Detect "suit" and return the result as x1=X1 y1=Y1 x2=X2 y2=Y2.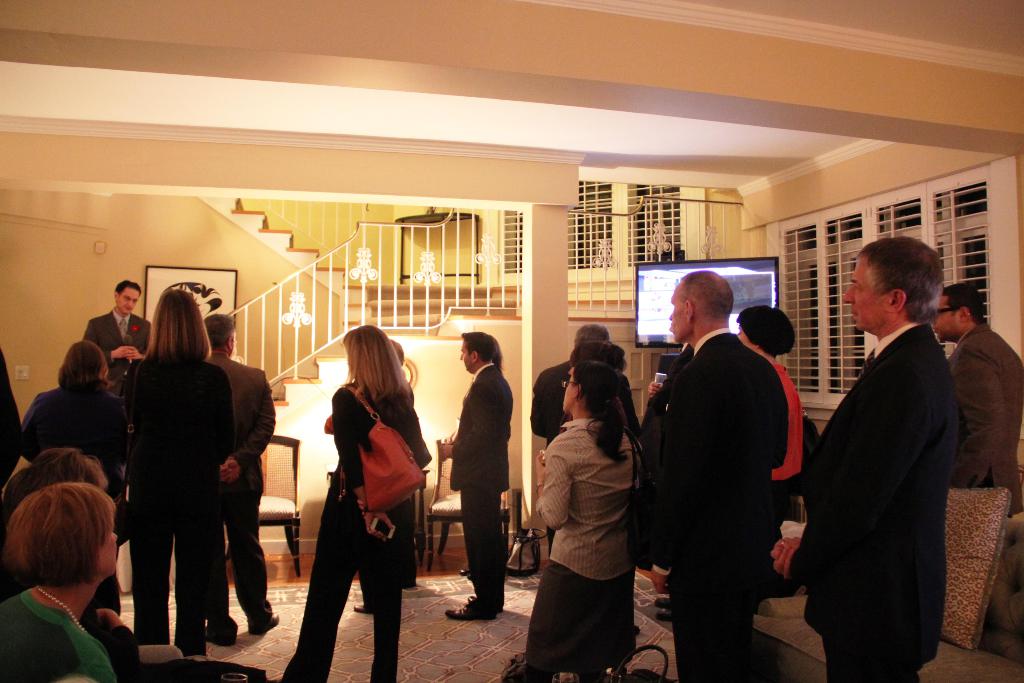
x1=781 y1=249 x2=980 y2=682.
